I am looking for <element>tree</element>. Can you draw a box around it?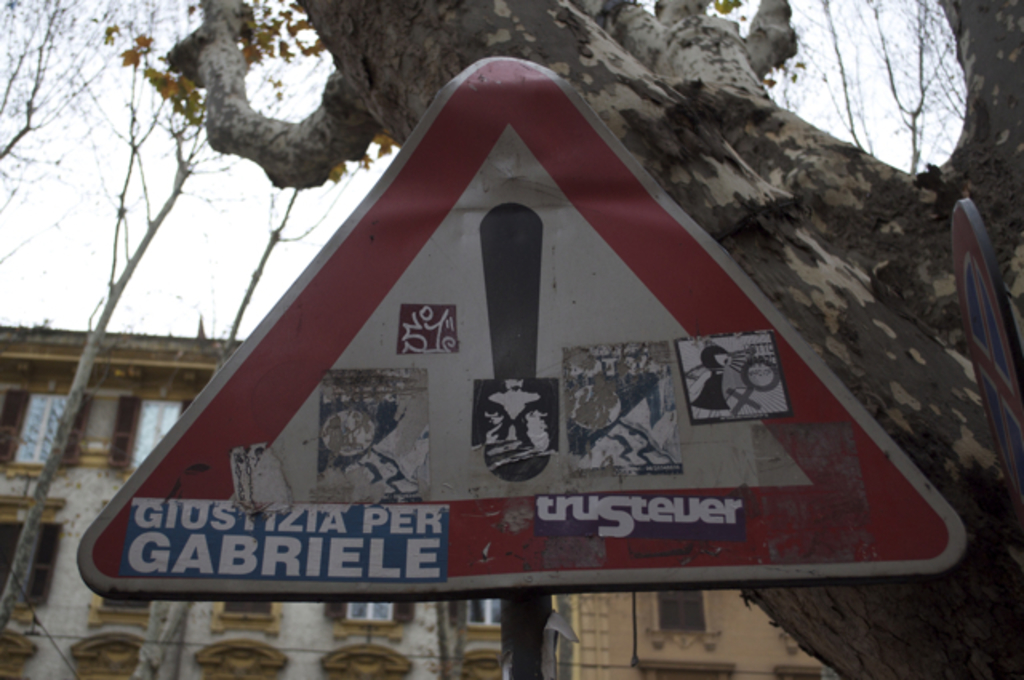
Sure, the bounding box is {"x1": 0, "y1": 0, "x2": 1022, "y2": 669}.
